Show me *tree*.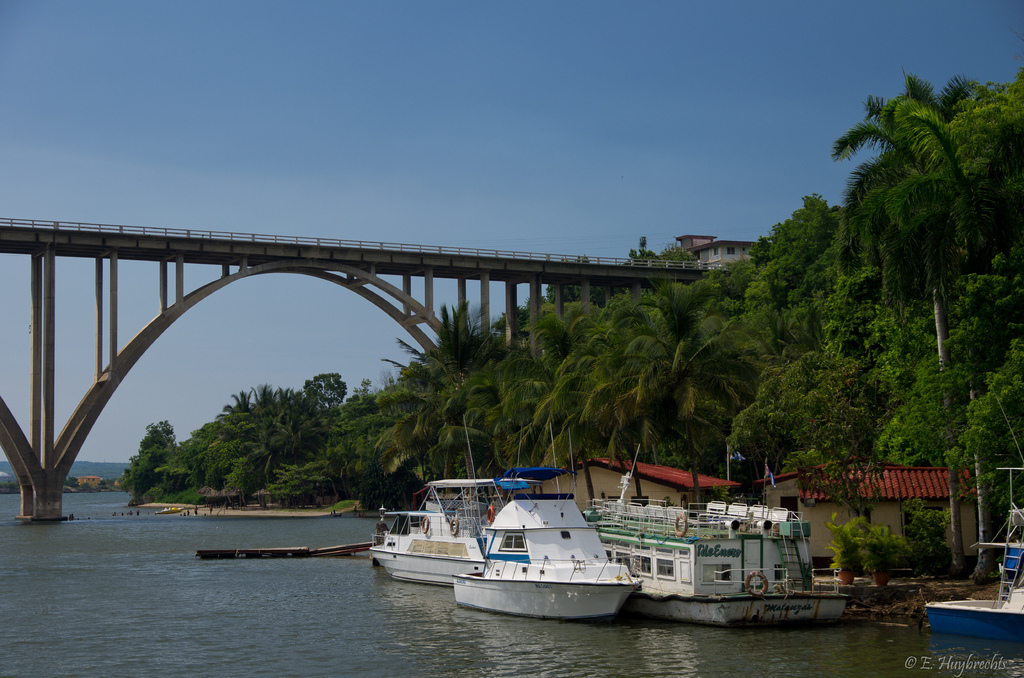
*tree* is here: [321, 379, 394, 496].
